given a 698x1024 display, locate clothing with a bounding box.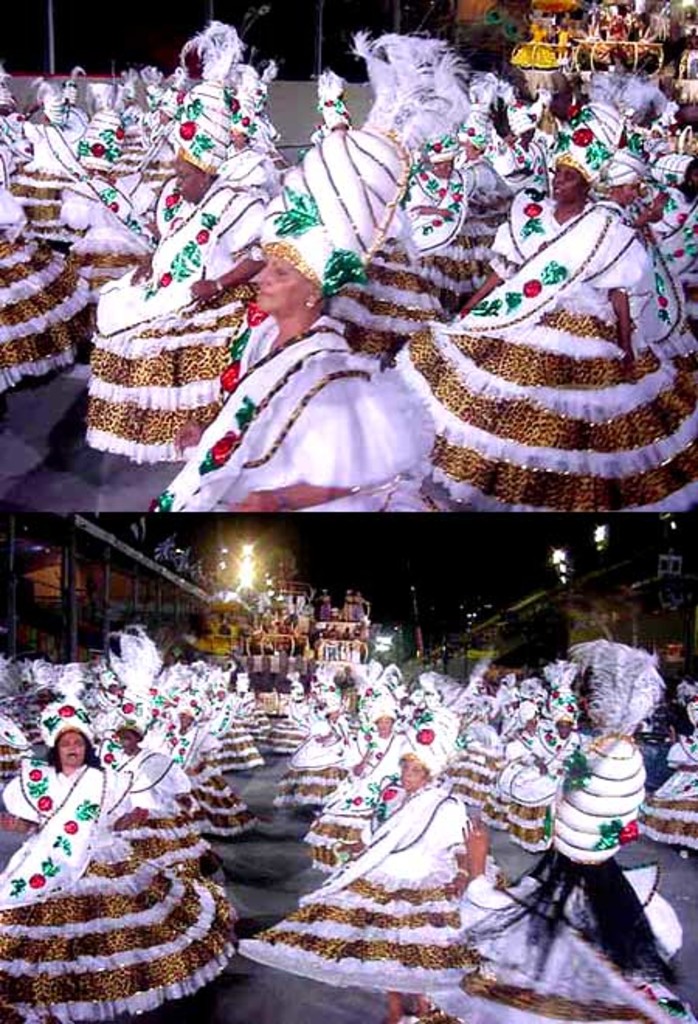
Located: (513,711,589,856).
